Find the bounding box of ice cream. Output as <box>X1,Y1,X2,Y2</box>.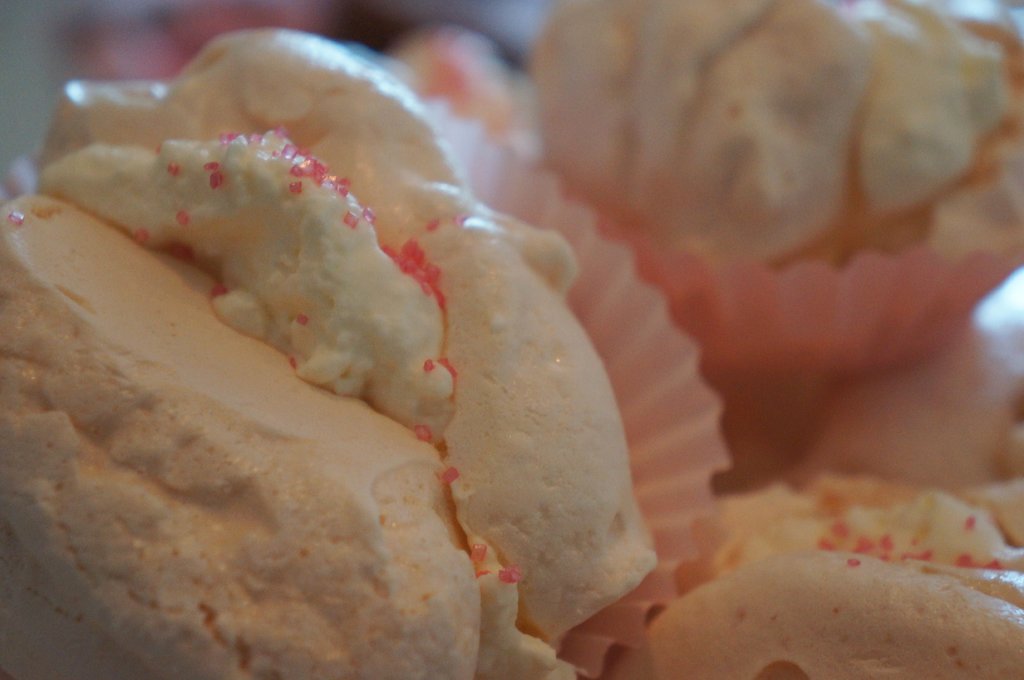
<box>632,468,1023,679</box>.
